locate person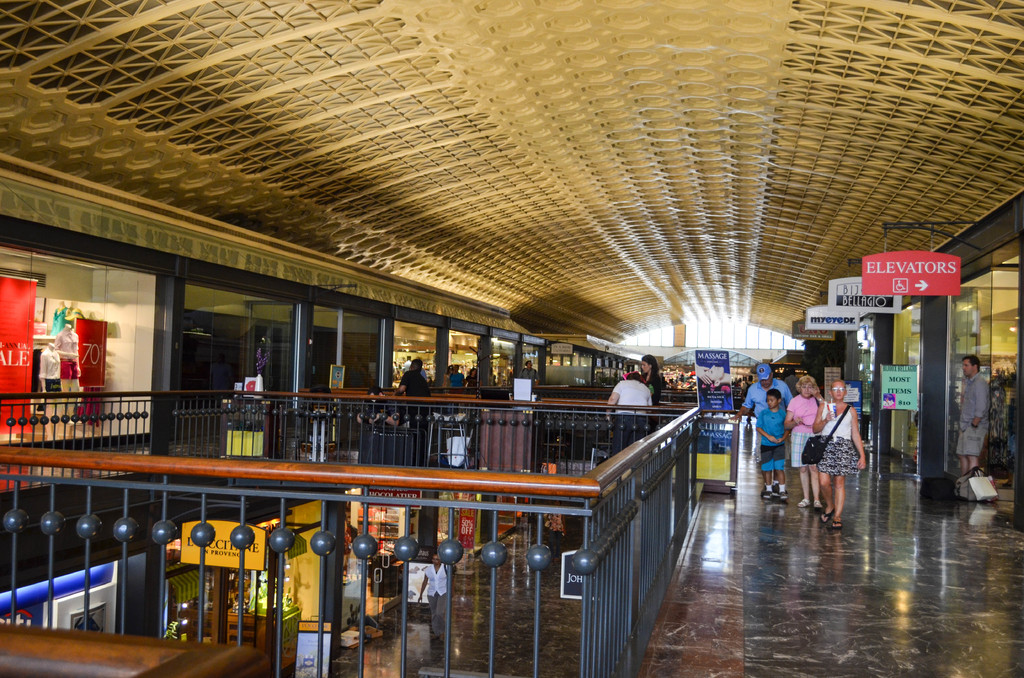
(605,372,653,457)
